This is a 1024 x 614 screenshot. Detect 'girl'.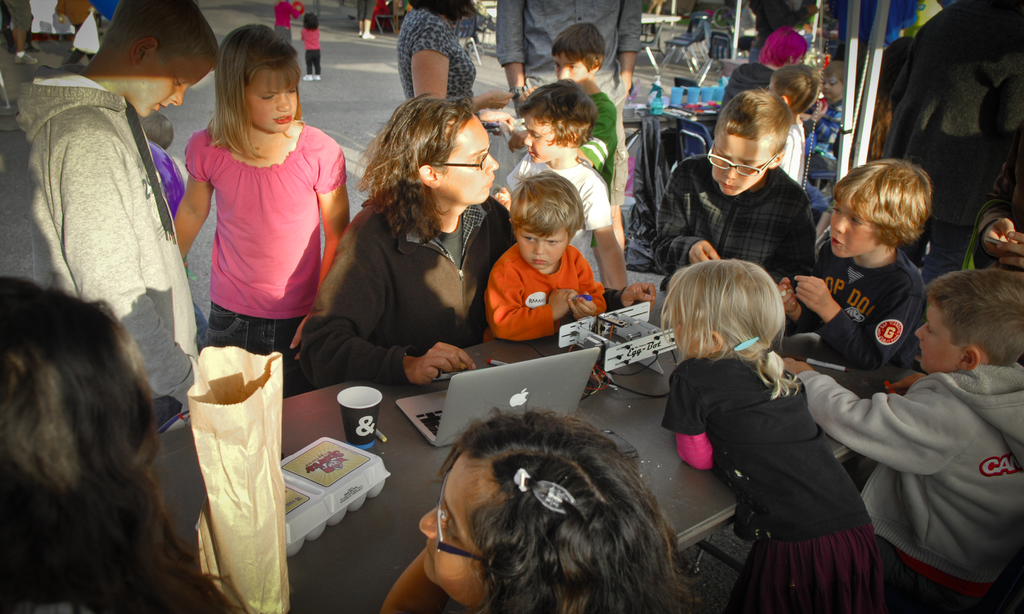
locate(378, 406, 699, 613).
